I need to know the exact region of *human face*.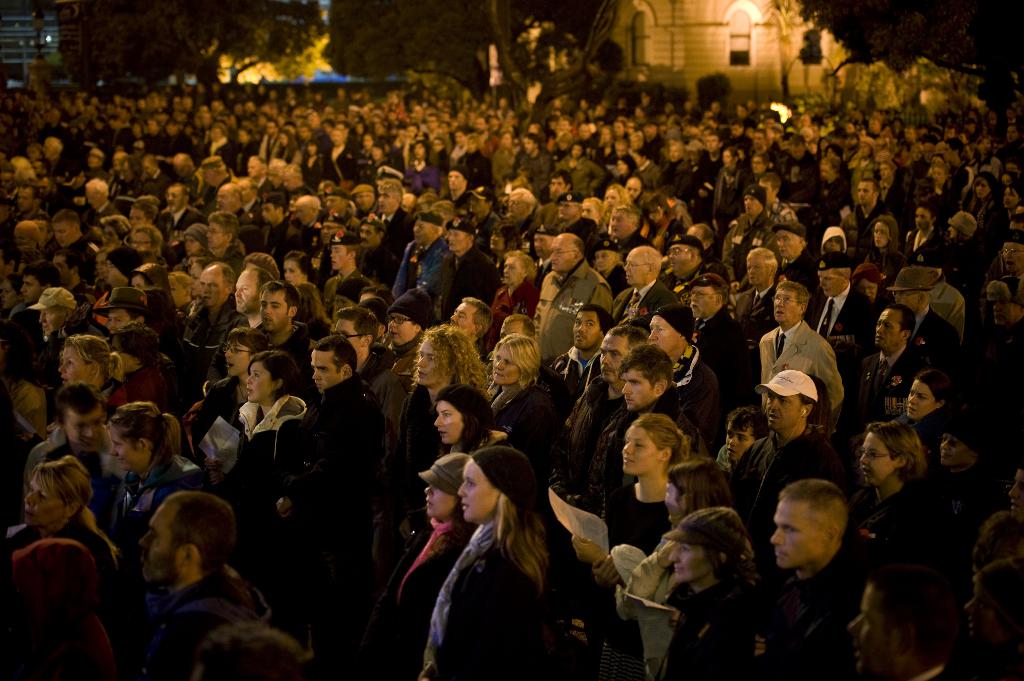
Region: 815/269/840/296.
